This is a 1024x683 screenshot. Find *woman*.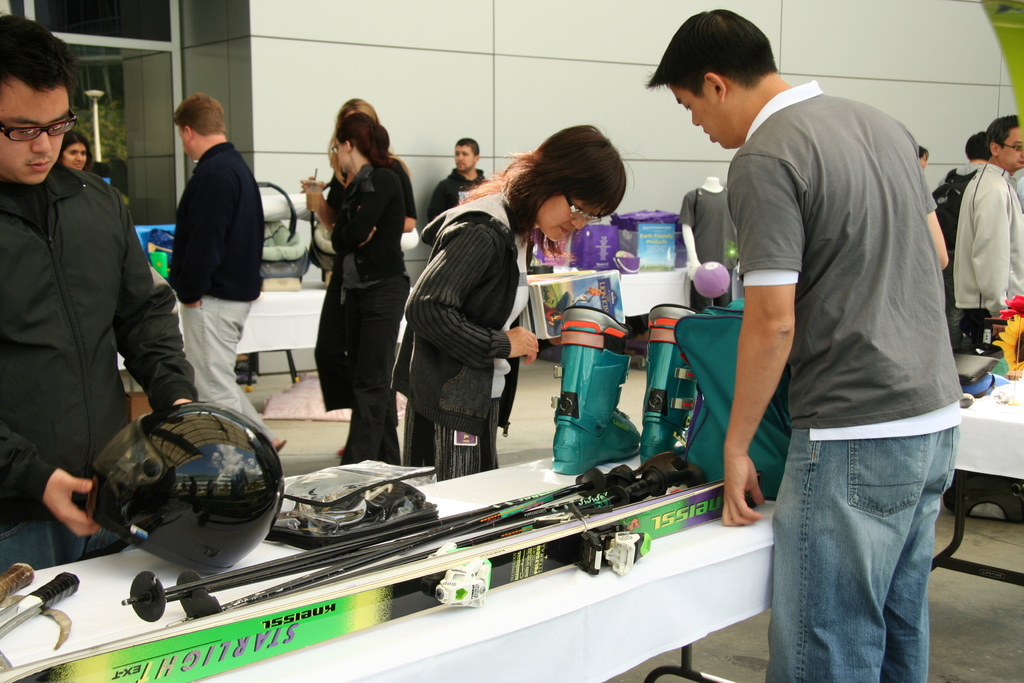
Bounding box: detection(392, 119, 628, 475).
